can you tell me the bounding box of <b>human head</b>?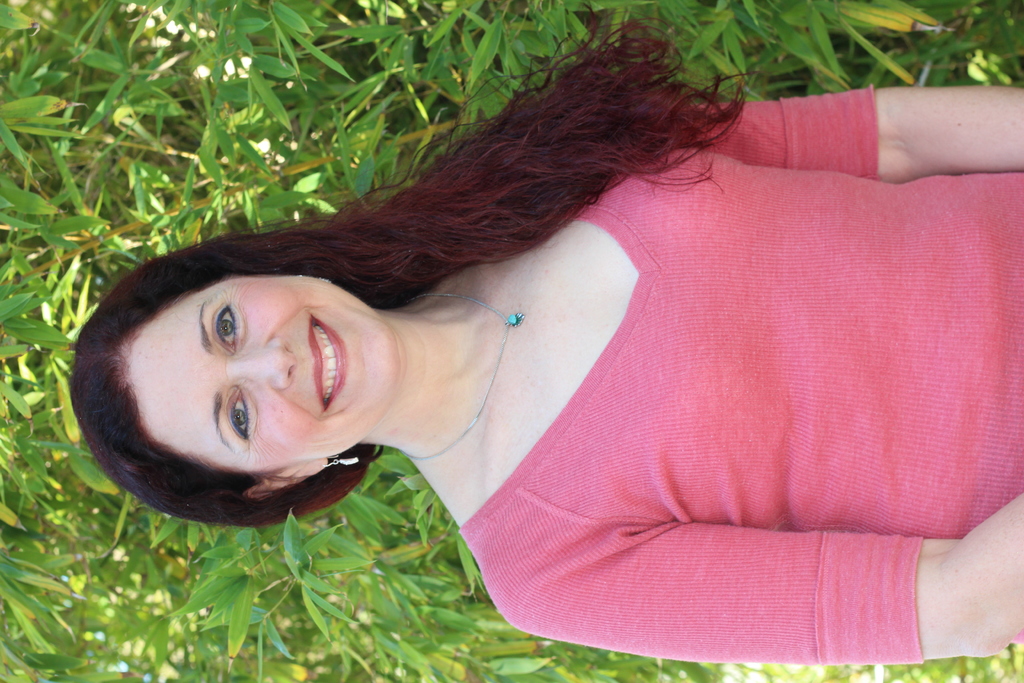
rect(64, 90, 744, 512).
